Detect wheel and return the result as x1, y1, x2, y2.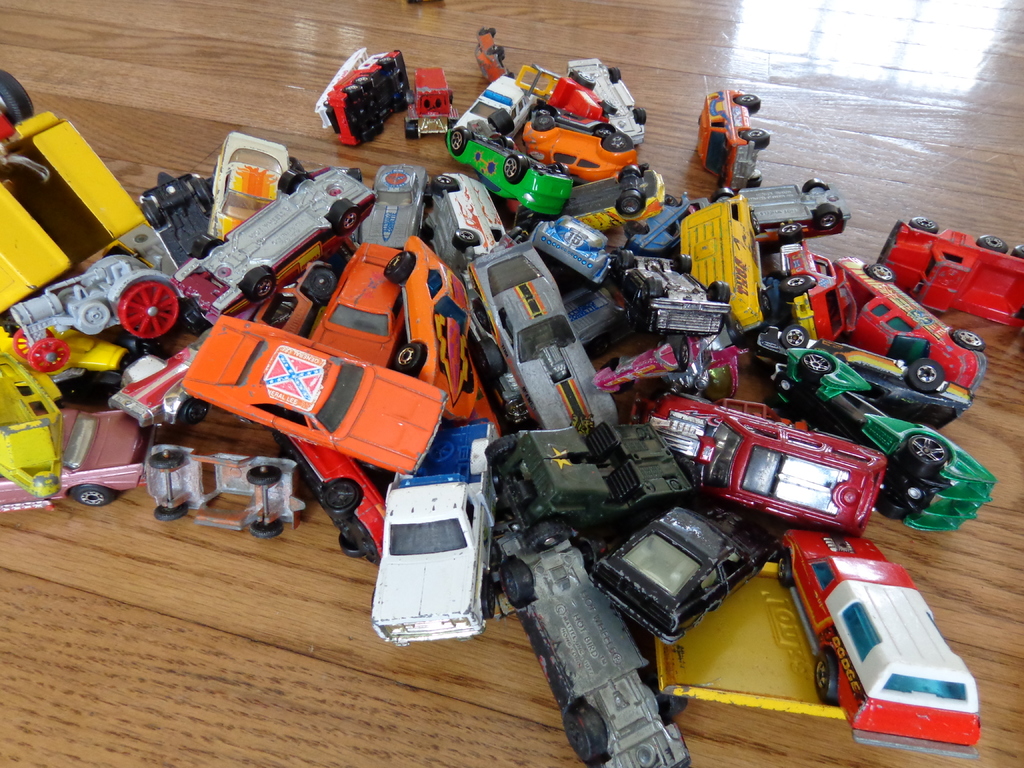
909, 216, 938, 232.
